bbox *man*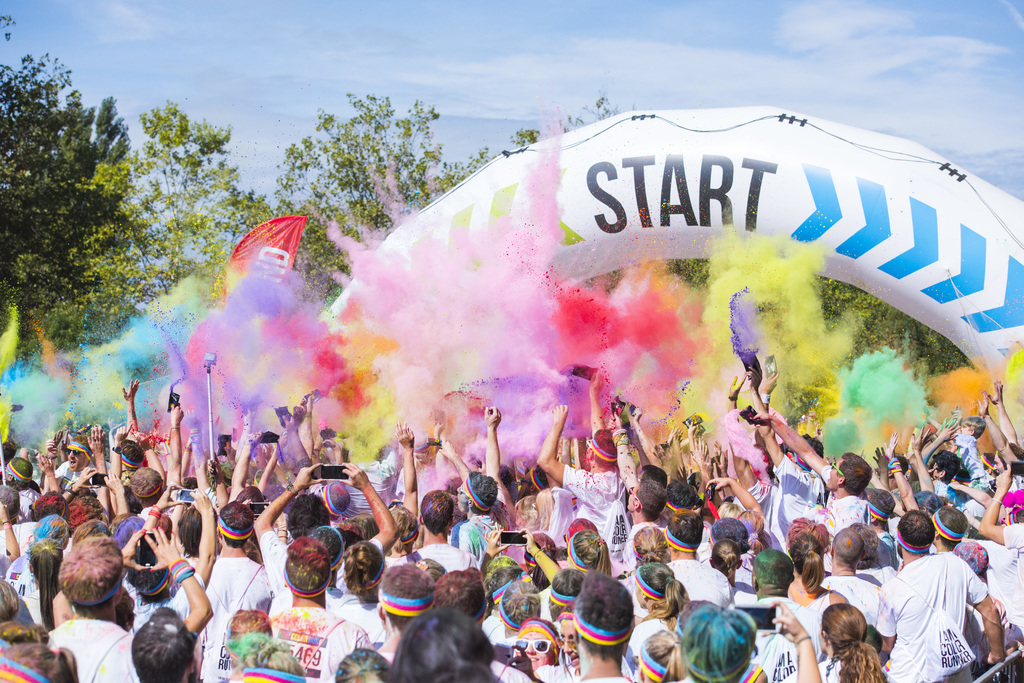
select_region(884, 517, 998, 680)
